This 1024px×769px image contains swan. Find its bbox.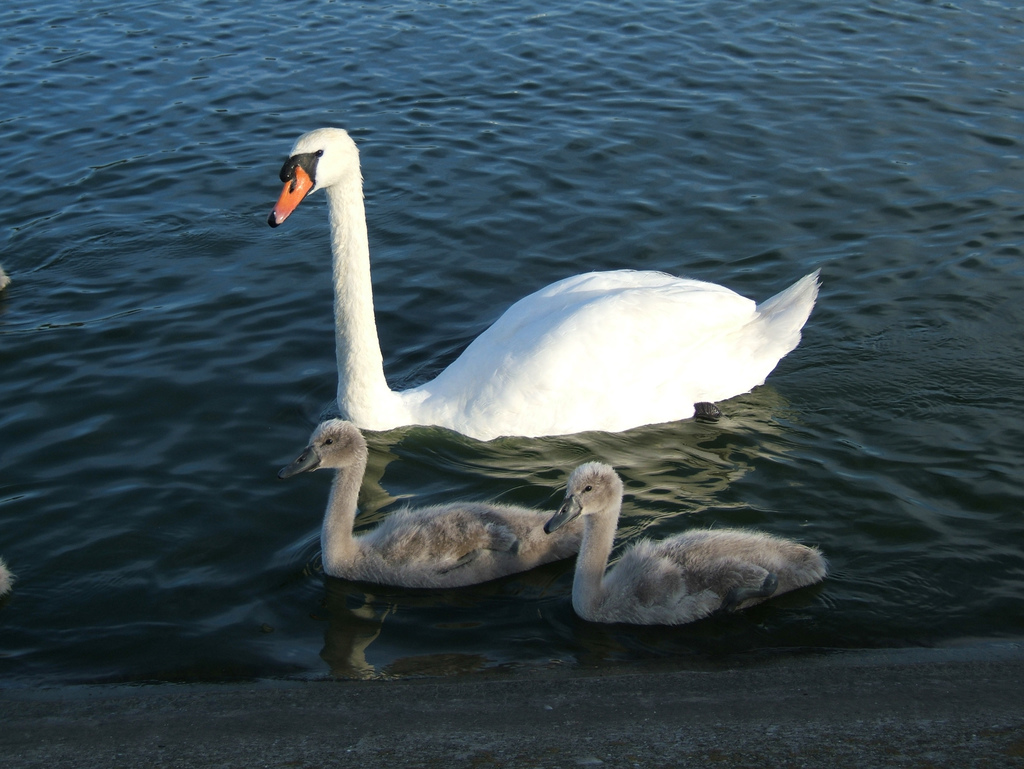
266, 125, 817, 439.
